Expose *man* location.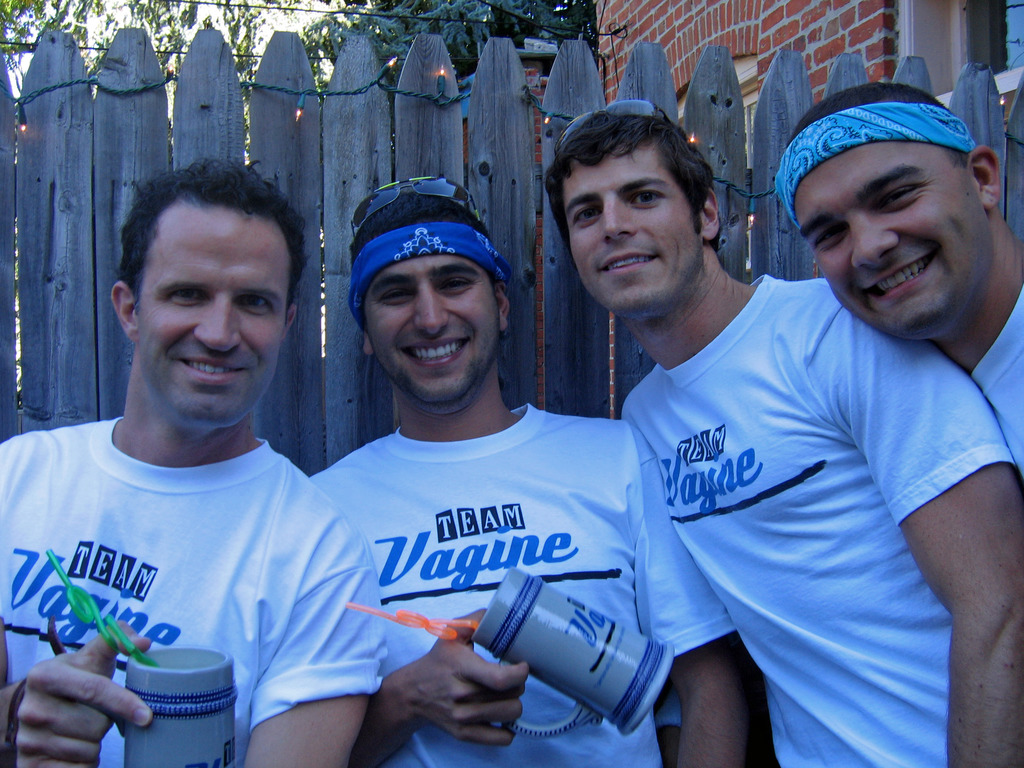
Exposed at (305, 173, 761, 767).
